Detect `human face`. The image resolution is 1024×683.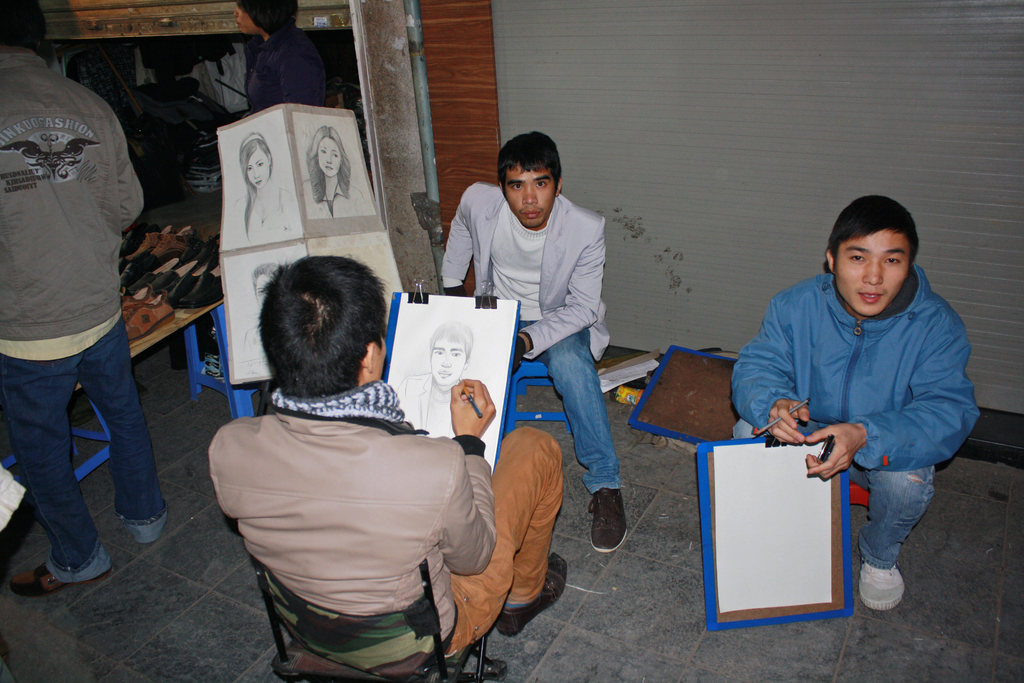
[left=245, top=146, right=273, bottom=189].
